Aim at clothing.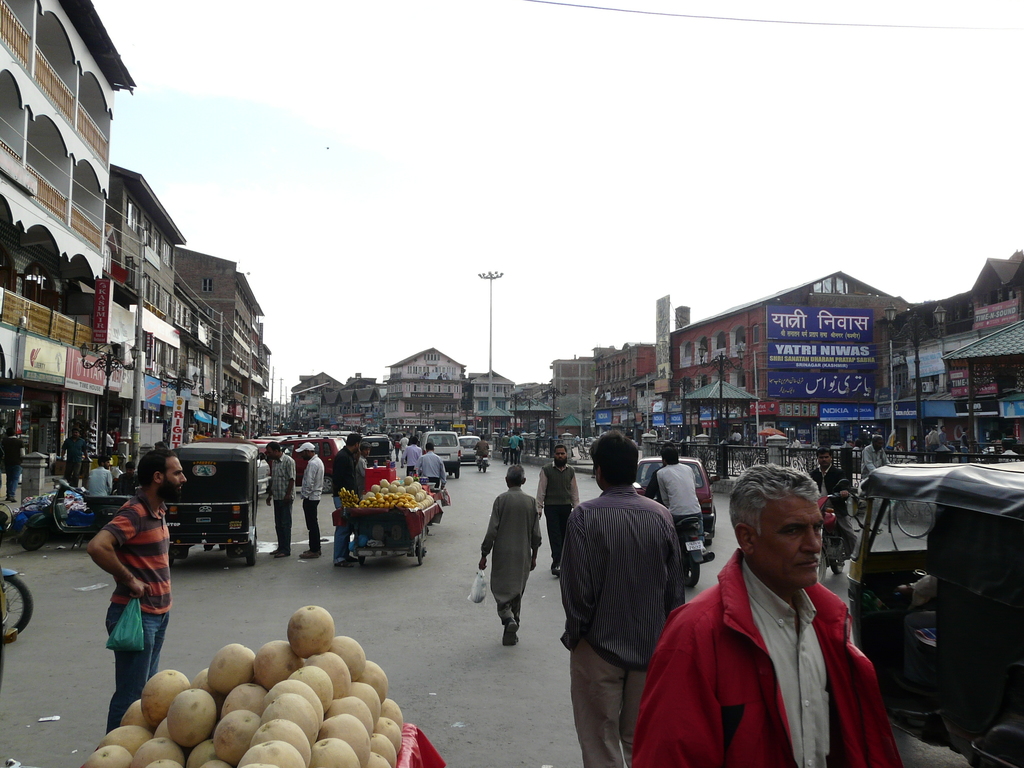
Aimed at bbox=[929, 429, 940, 449].
